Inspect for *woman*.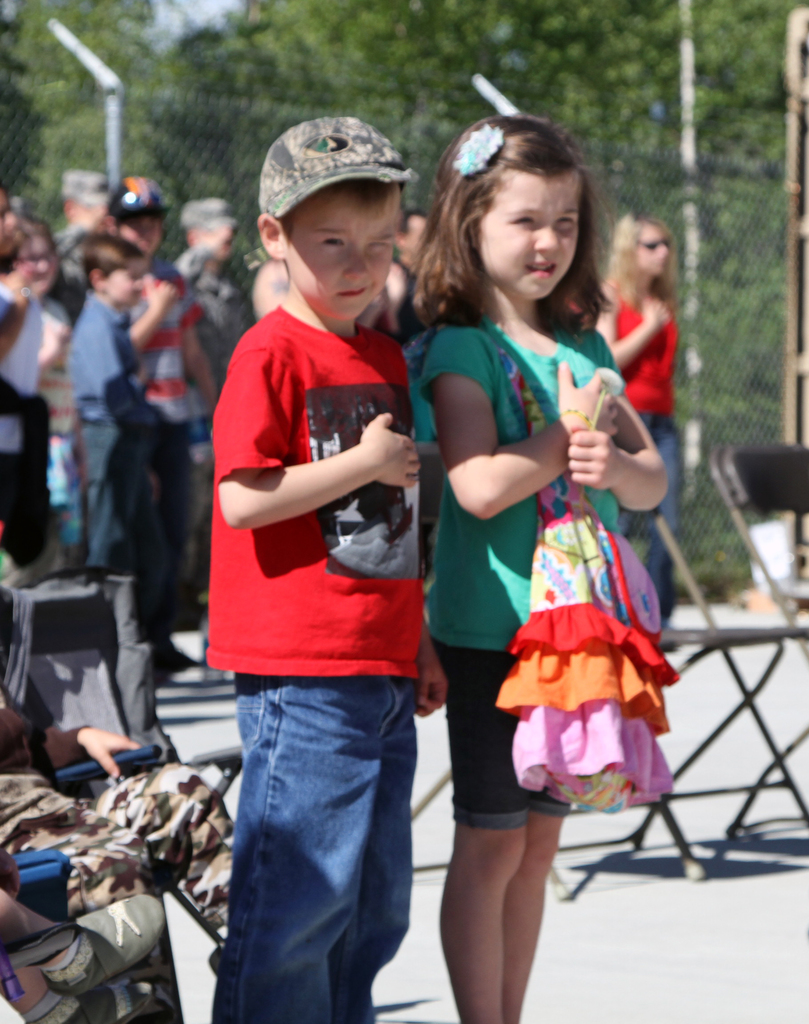
Inspection: rect(580, 214, 688, 627).
